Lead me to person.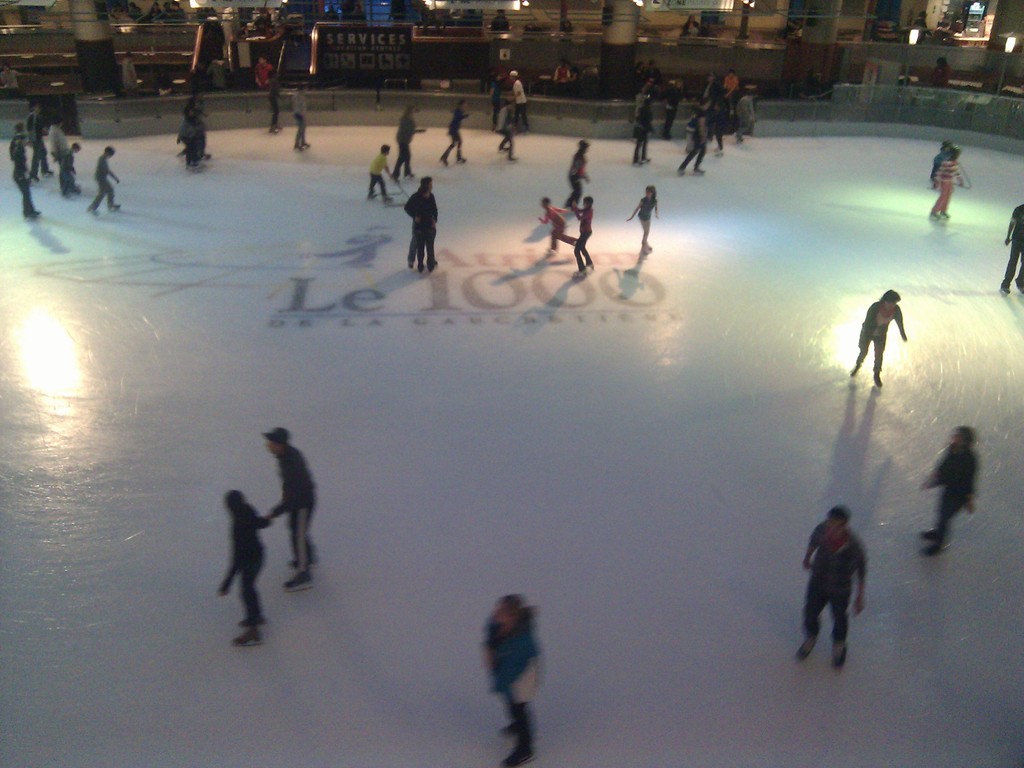
Lead to Rect(860, 287, 912, 390).
